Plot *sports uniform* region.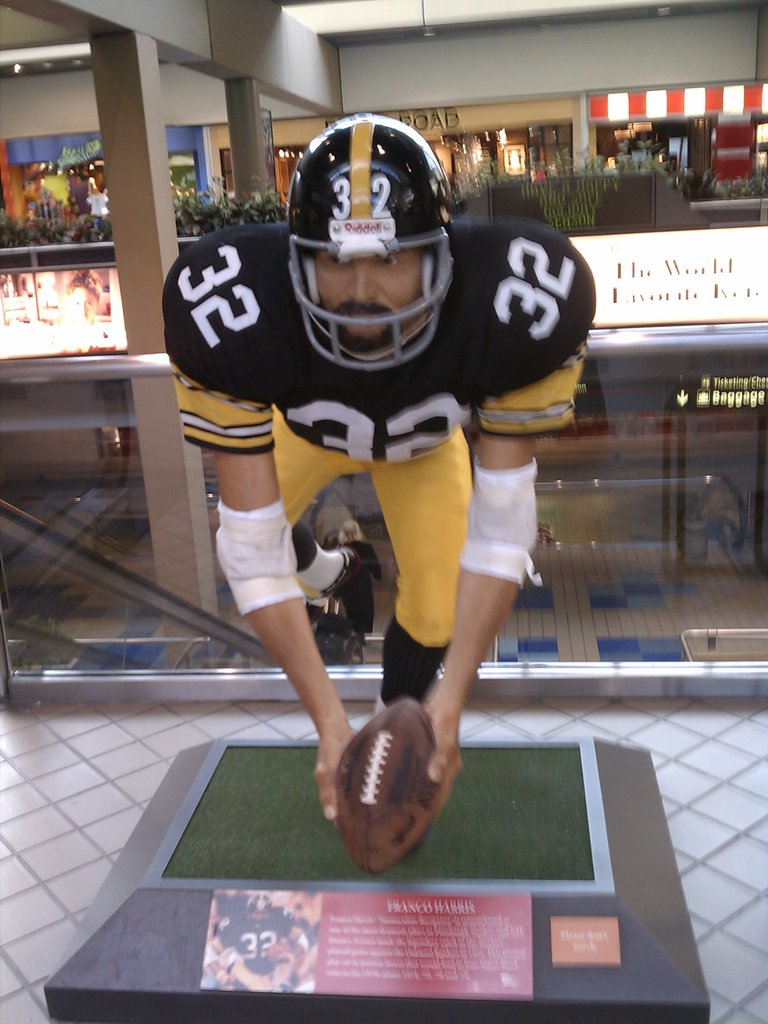
Plotted at [159, 102, 592, 722].
